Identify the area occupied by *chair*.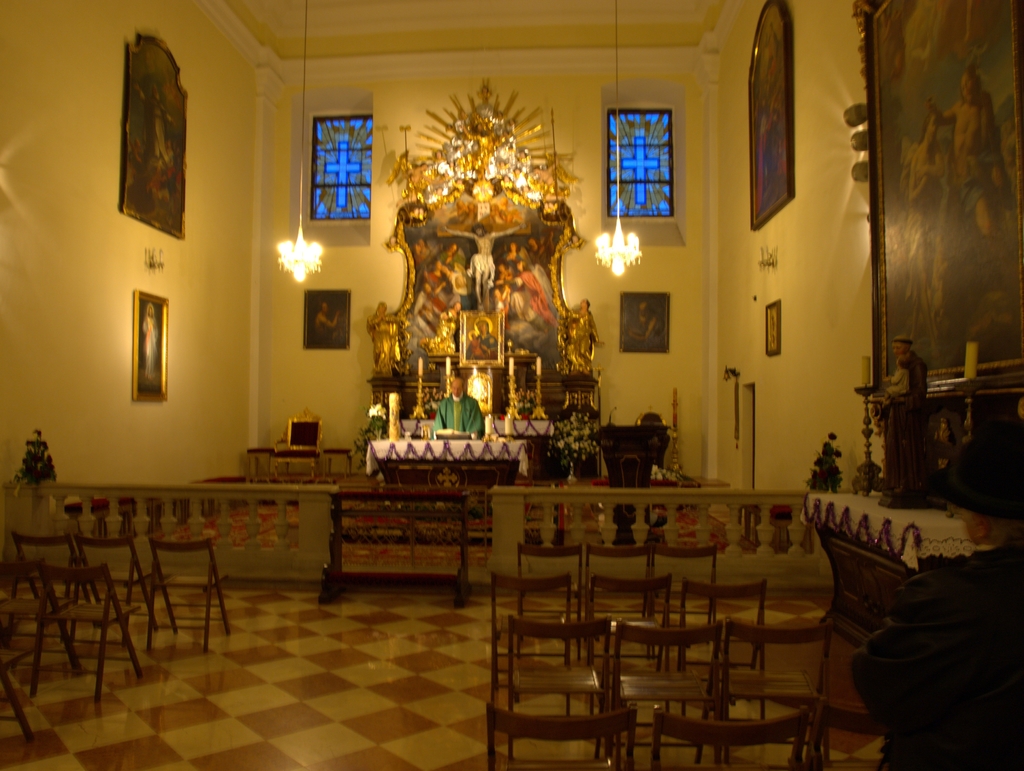
Area: pyautogui.locateOnScreen(637, 410, 664, 425).
